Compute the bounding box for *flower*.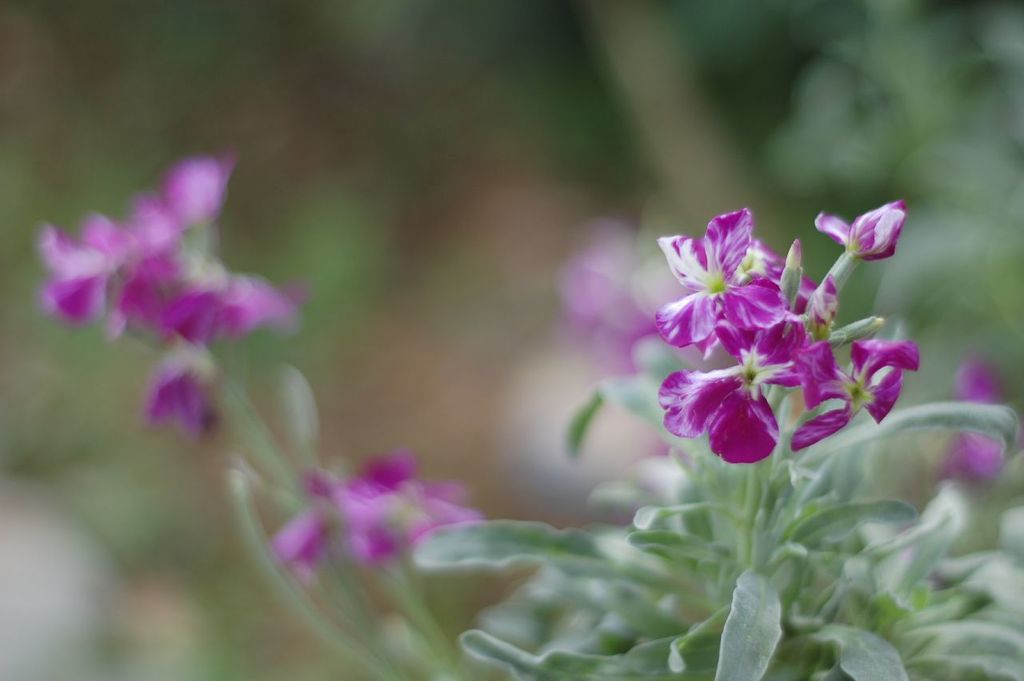
x1=274, y1=455, x2=482, y2=563.
